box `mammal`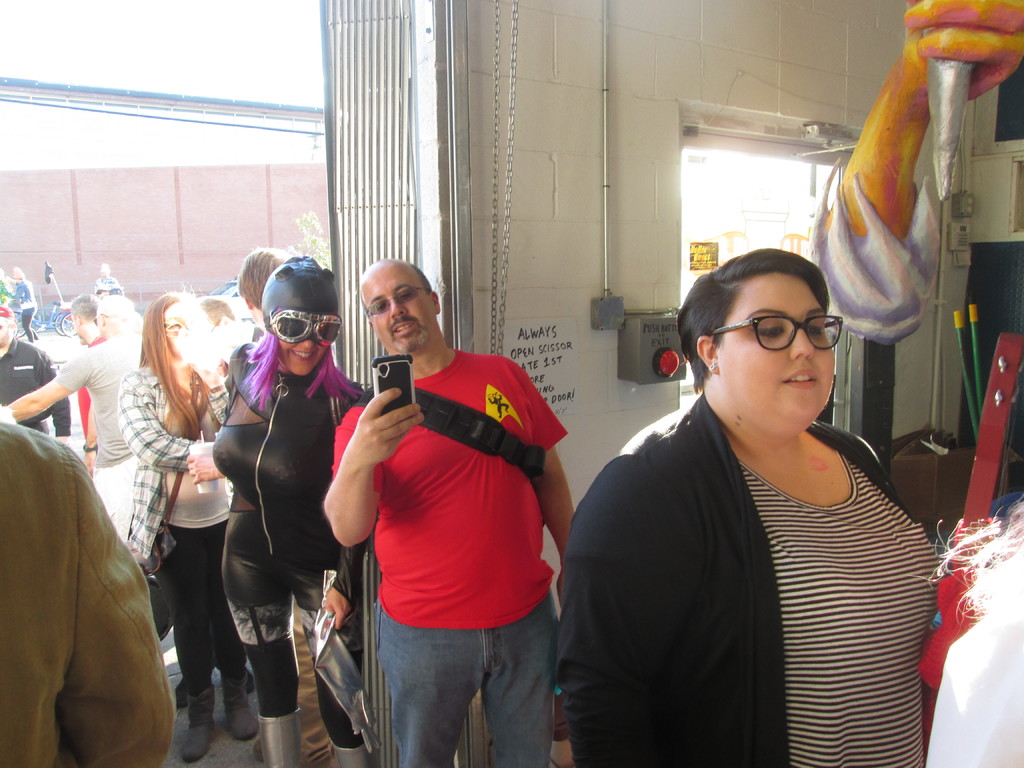
locate(552, 249, 943, 767)
